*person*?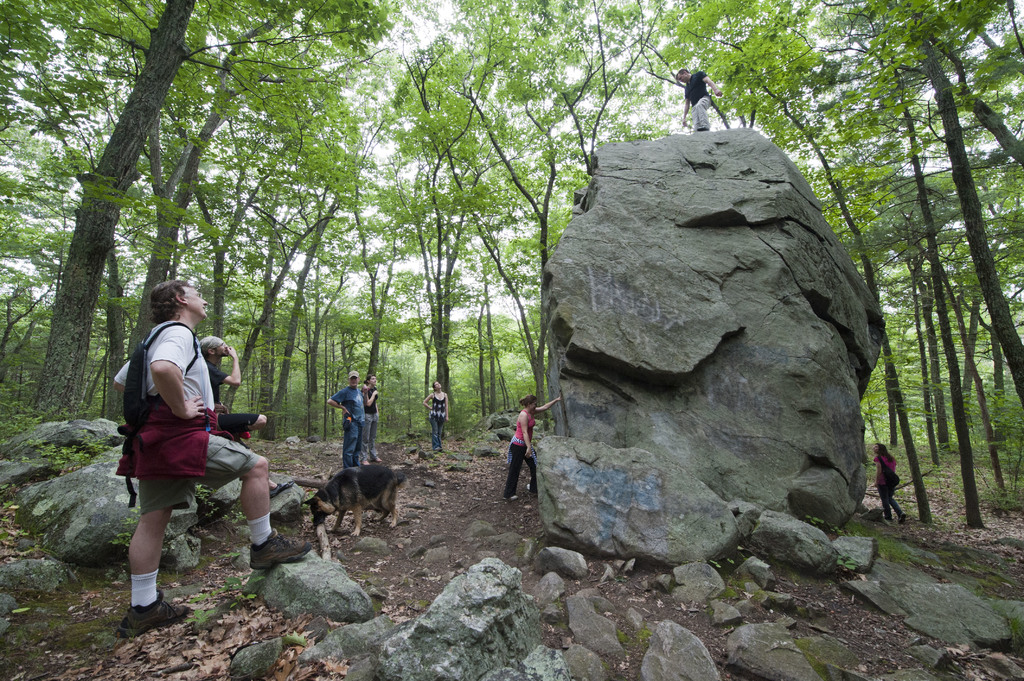
rect(115, 275, 316, 639)
